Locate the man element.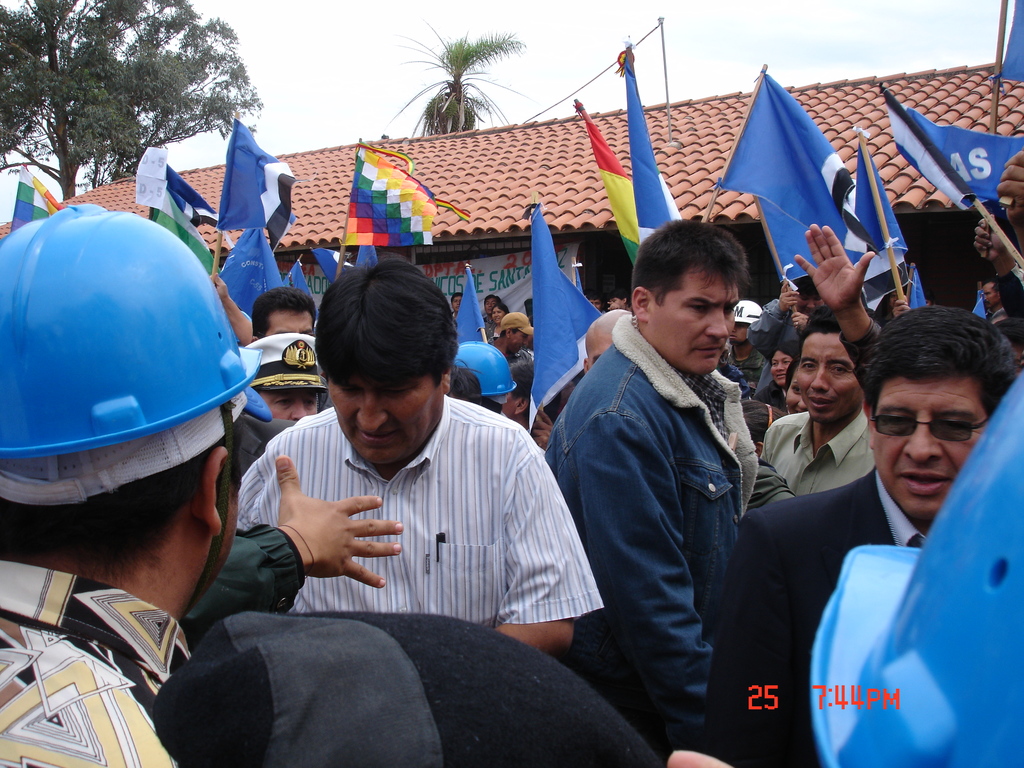
Element bbox: x1=580 y1=309 x2=630 y2=376.
